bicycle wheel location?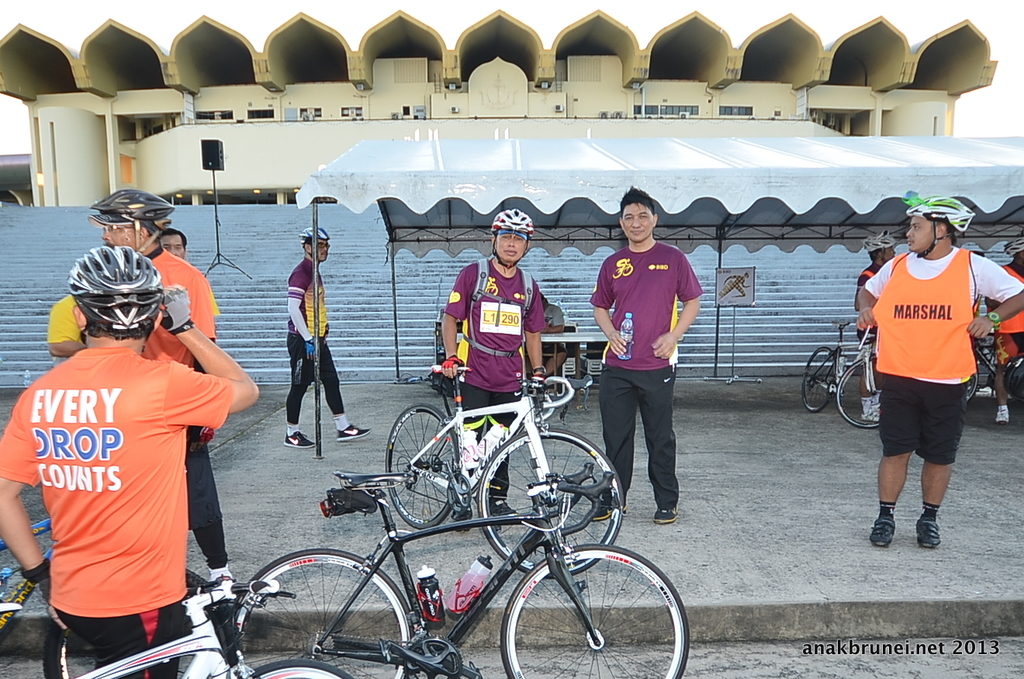
<region>801, 347, 839, 411</region>
